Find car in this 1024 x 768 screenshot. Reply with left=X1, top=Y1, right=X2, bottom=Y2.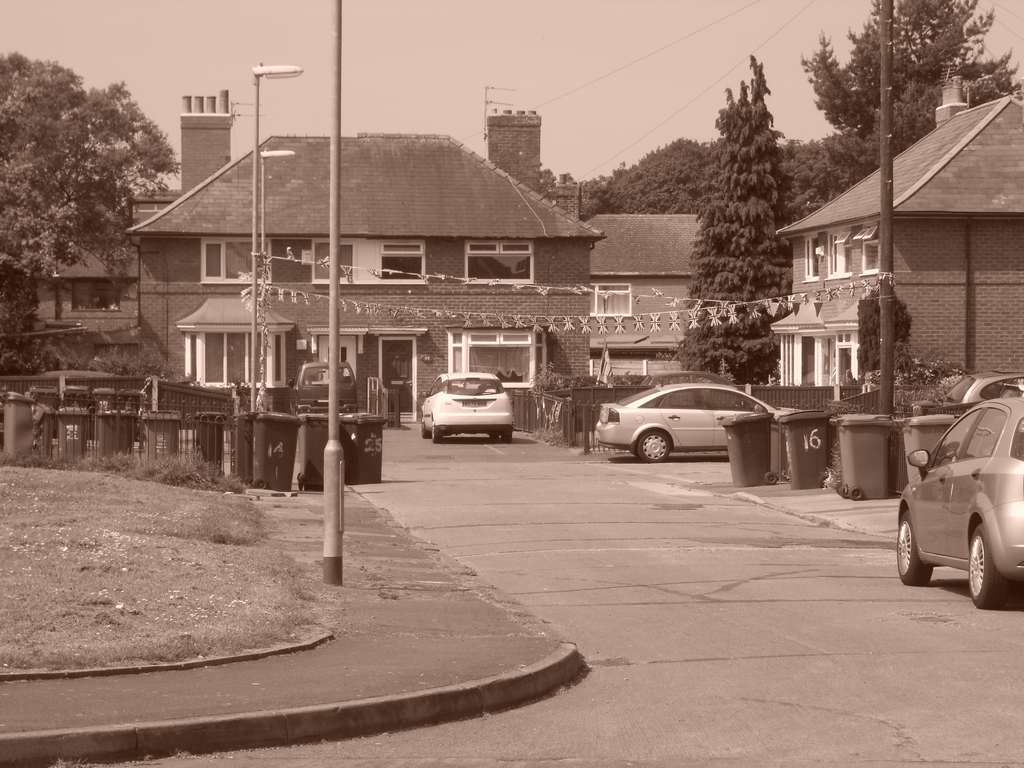
left=895, top=399, right=1023, bottom=609.
